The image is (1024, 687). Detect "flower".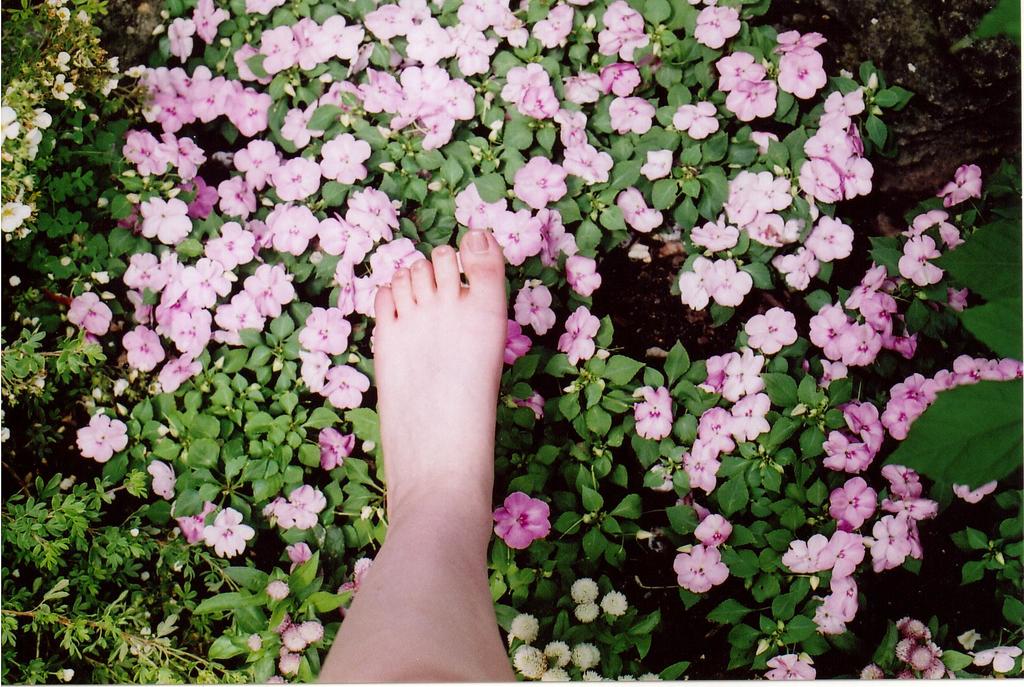
Detection: (left=635, top=389, right=671, bottom=452).
